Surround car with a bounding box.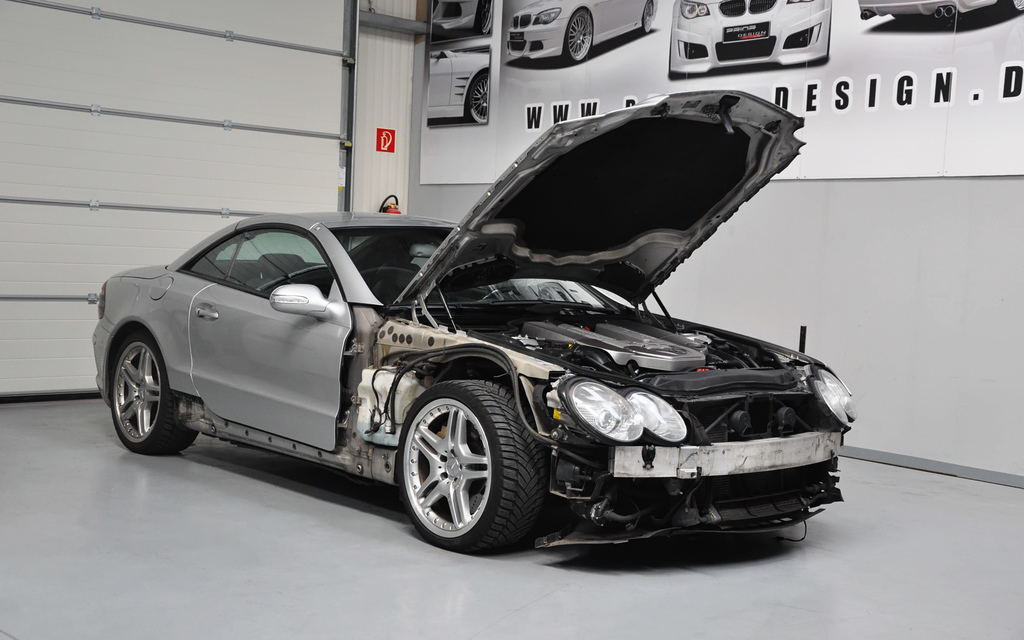
BBox(421, 52, 493, 122).
